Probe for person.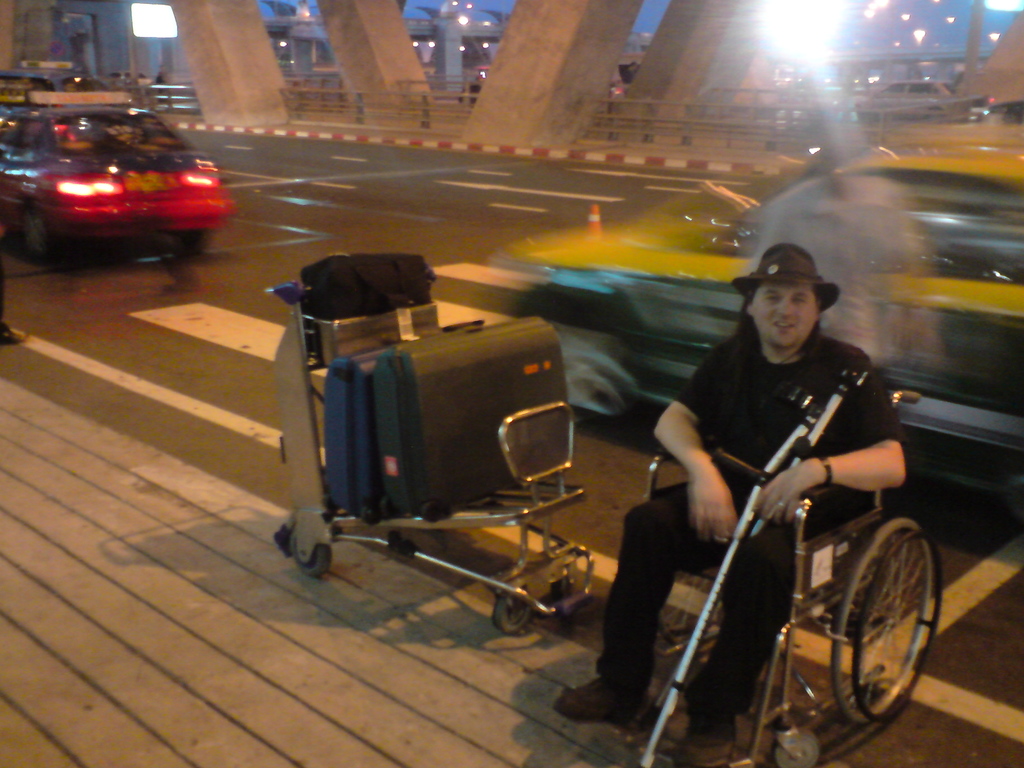
Probe result: 646/211/908/723.
